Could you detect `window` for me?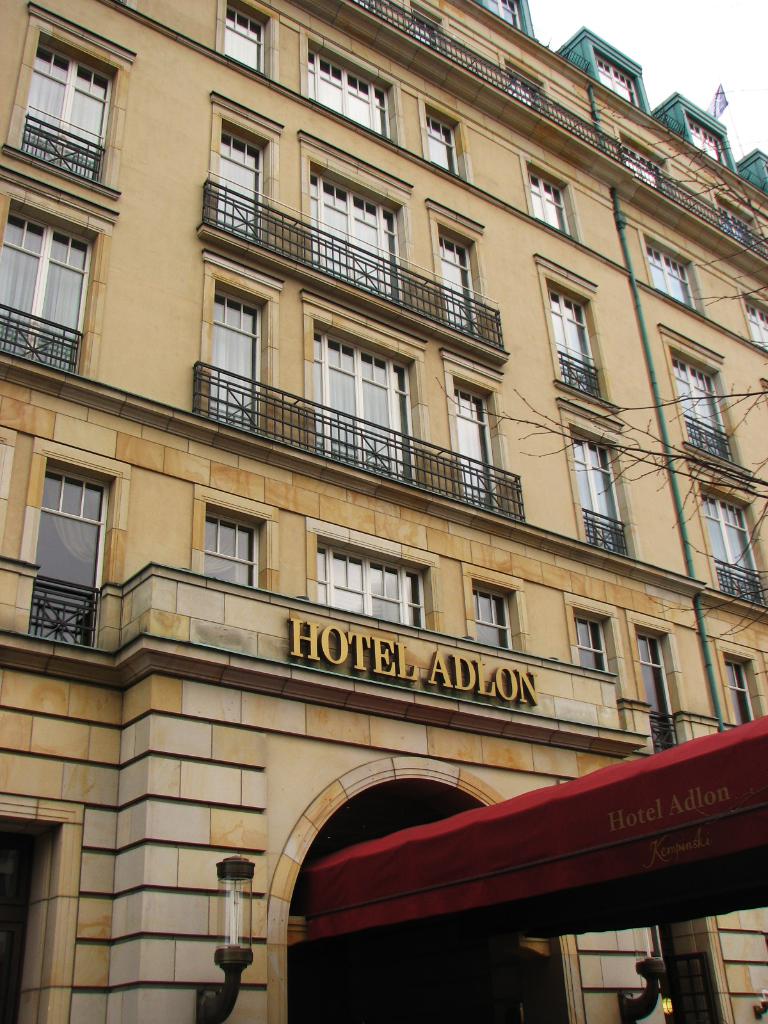
Detection result: bbox=(520, 158, 574, 232).
